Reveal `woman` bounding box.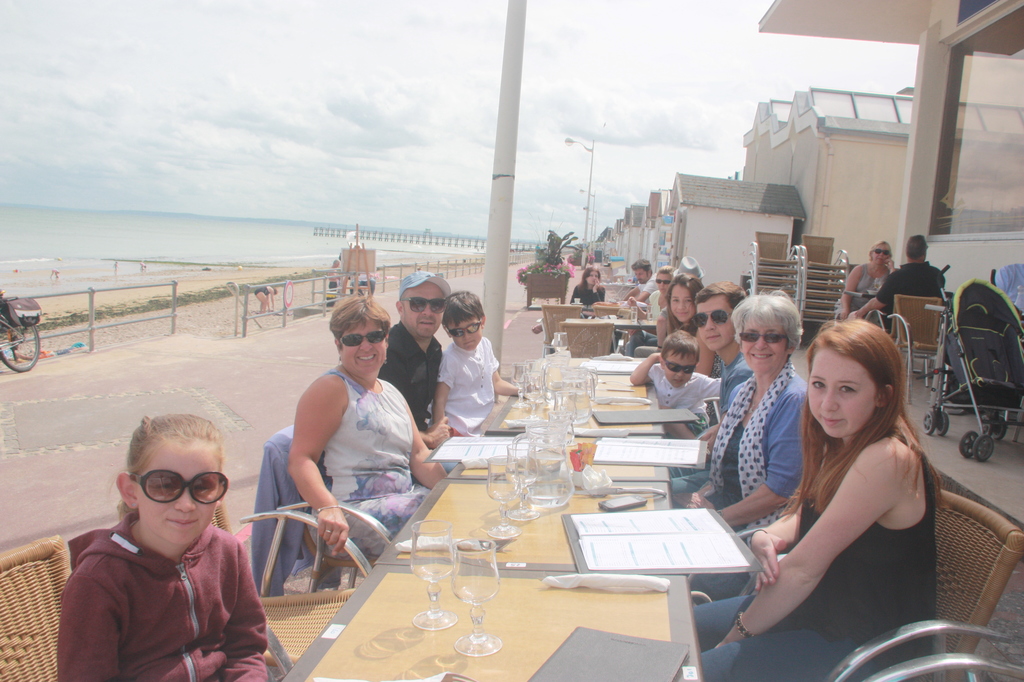
Revealed: bbox(643, 266, 675, 329).
